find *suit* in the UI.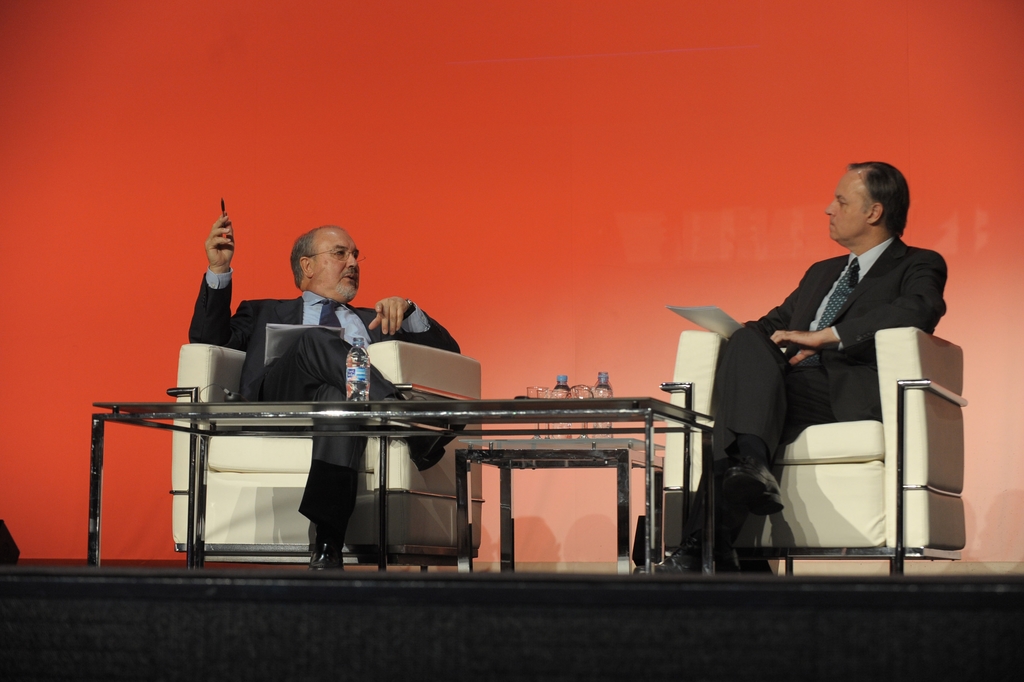
UI element at (left=695, top=189, right=948, bottom=585).
